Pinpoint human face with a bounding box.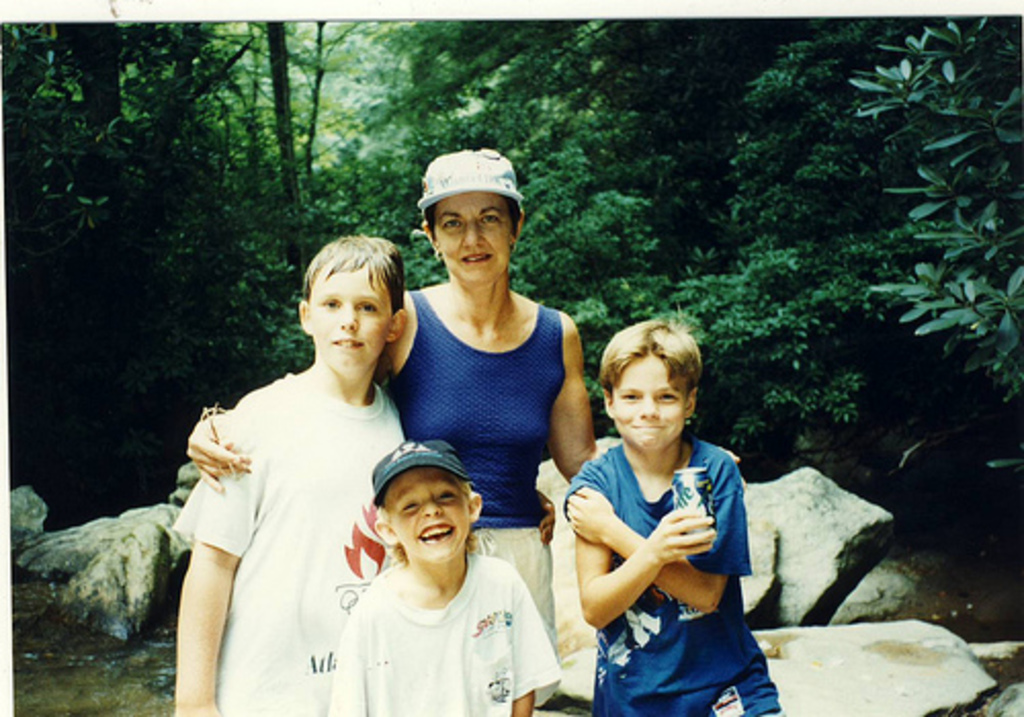
(387, 475, 467, 557).
